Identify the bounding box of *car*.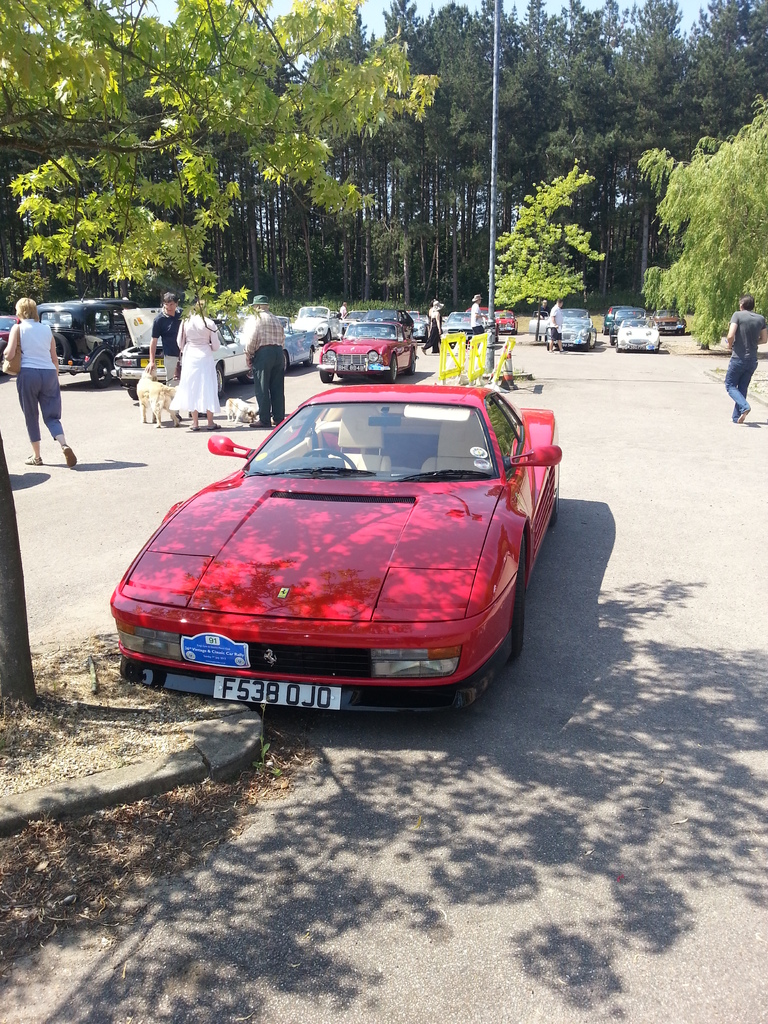
<bbox>463, 308, 492, 318</bbox>.
